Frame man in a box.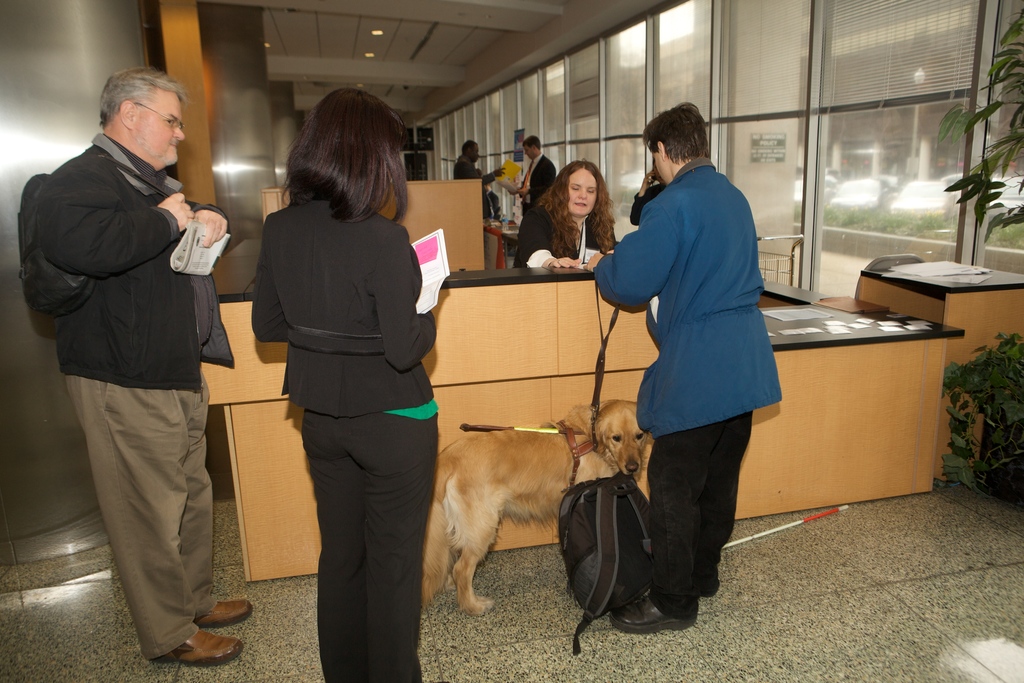
[27,31,239,654].
